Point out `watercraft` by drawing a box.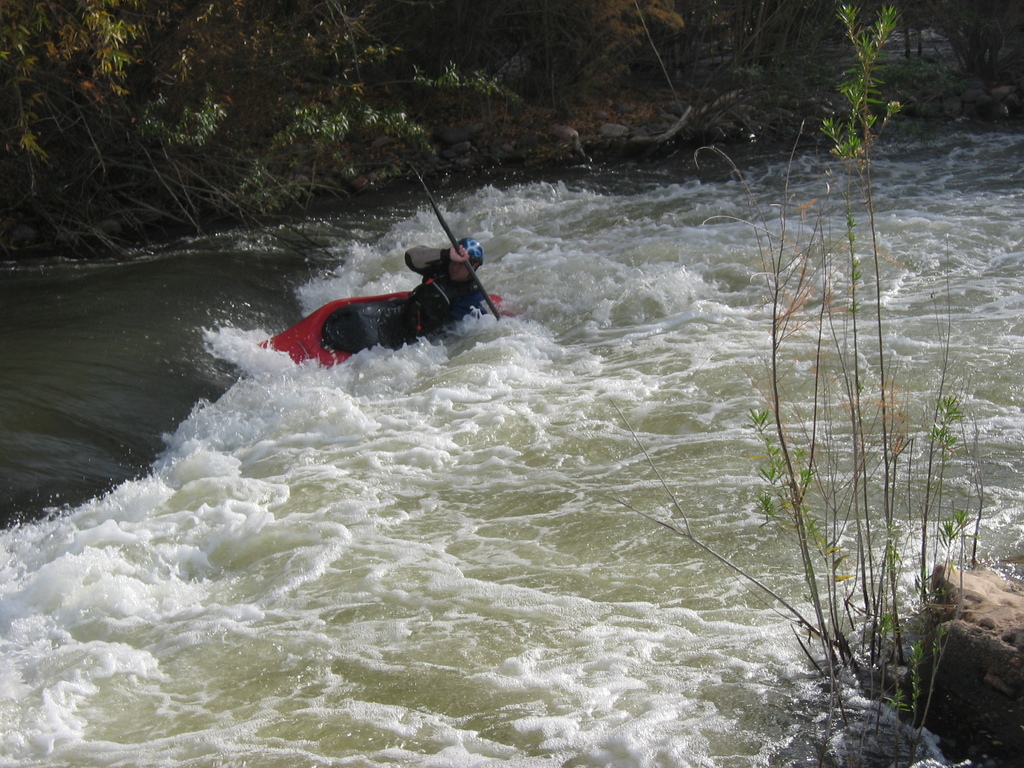
(x1=256, y1=290, x2=525, y2=367).
